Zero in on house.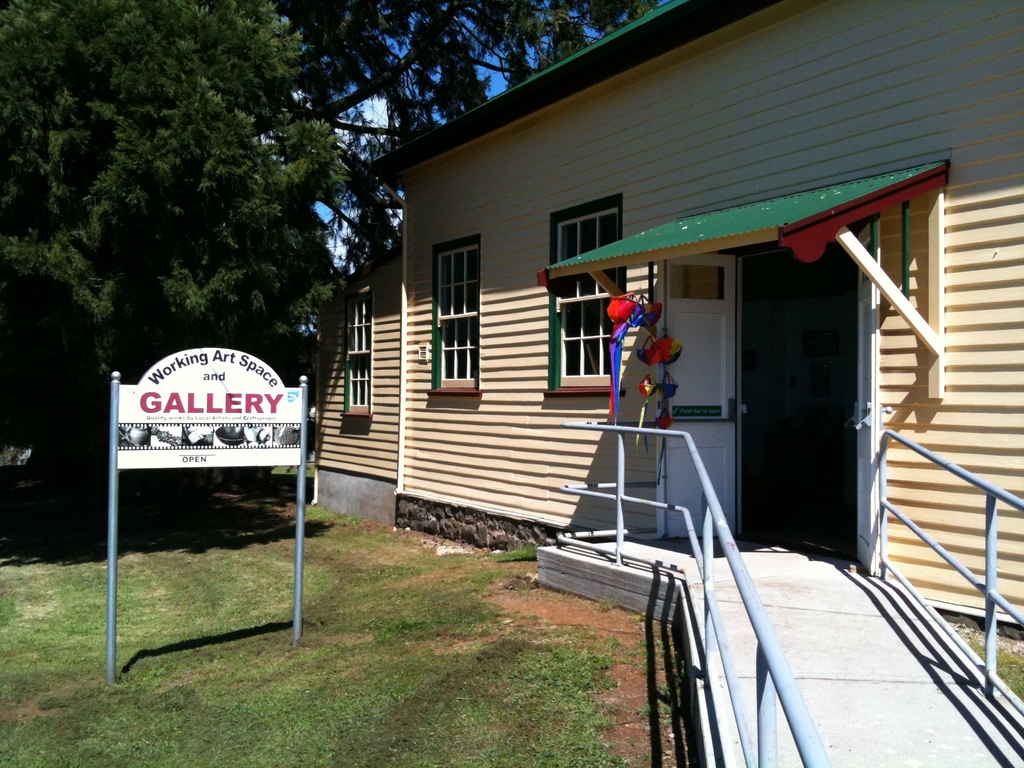
Zeroed in: Rect(316, 12, 910, 618).
